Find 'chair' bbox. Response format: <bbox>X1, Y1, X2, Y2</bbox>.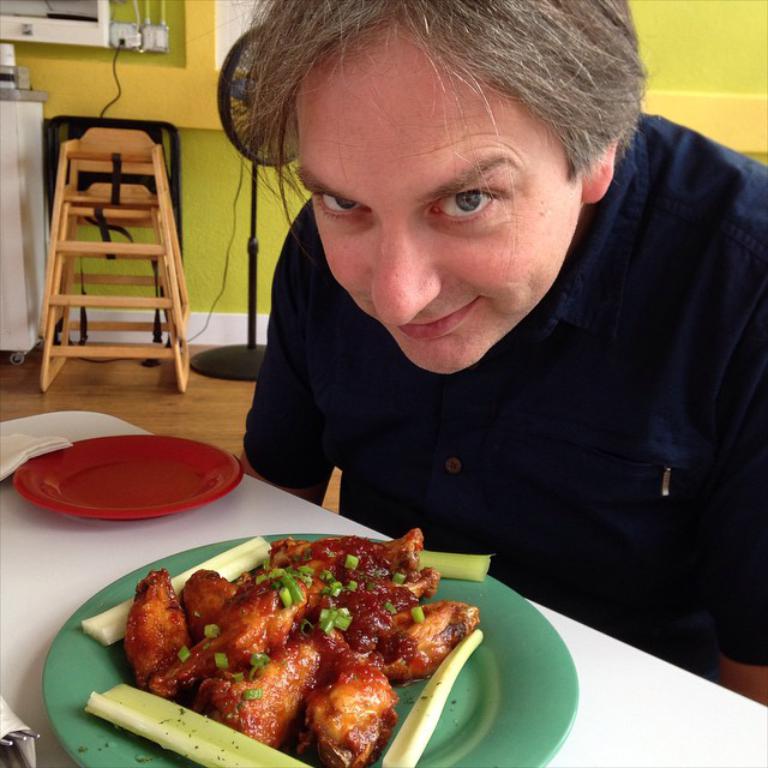
<bbox>20, 98, 204, 395</bbox>.
